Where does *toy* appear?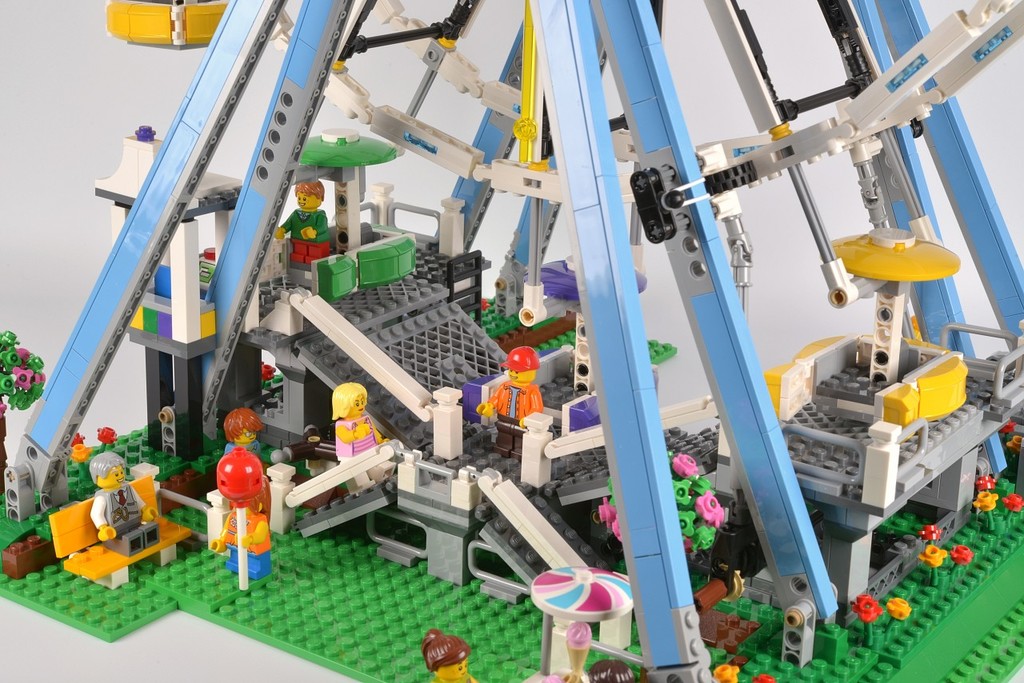
Appears at 205, 445, 269, 579.
